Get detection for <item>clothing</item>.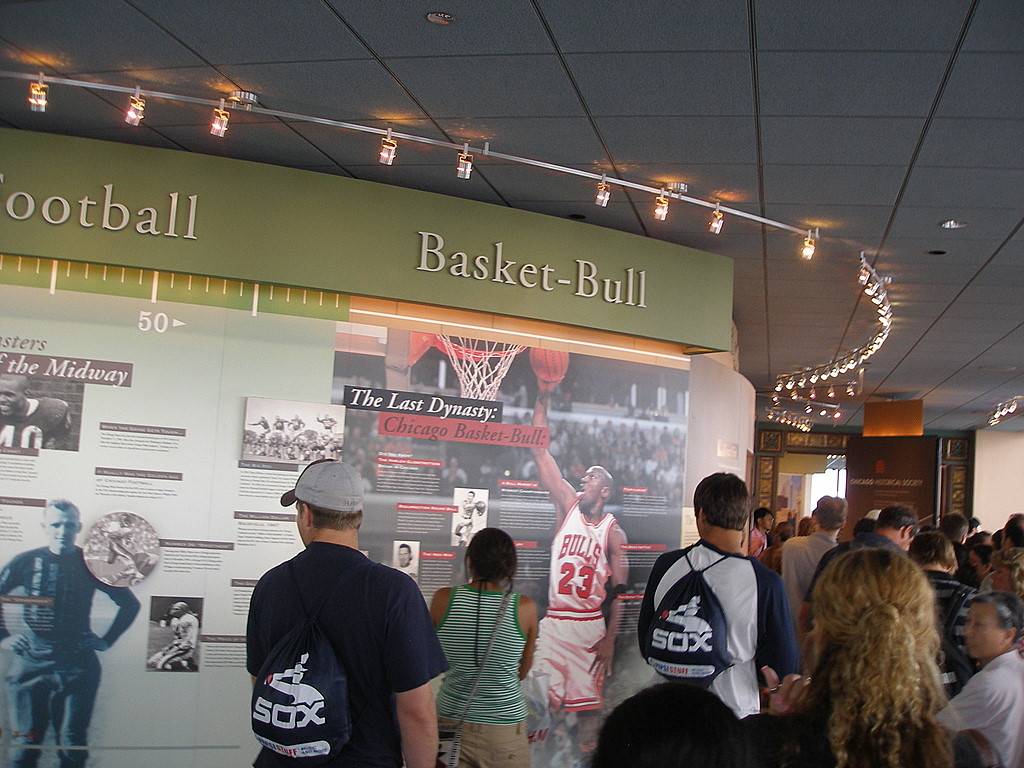
Detection: (x1=534, y1=498, x2=618, y2=714).
